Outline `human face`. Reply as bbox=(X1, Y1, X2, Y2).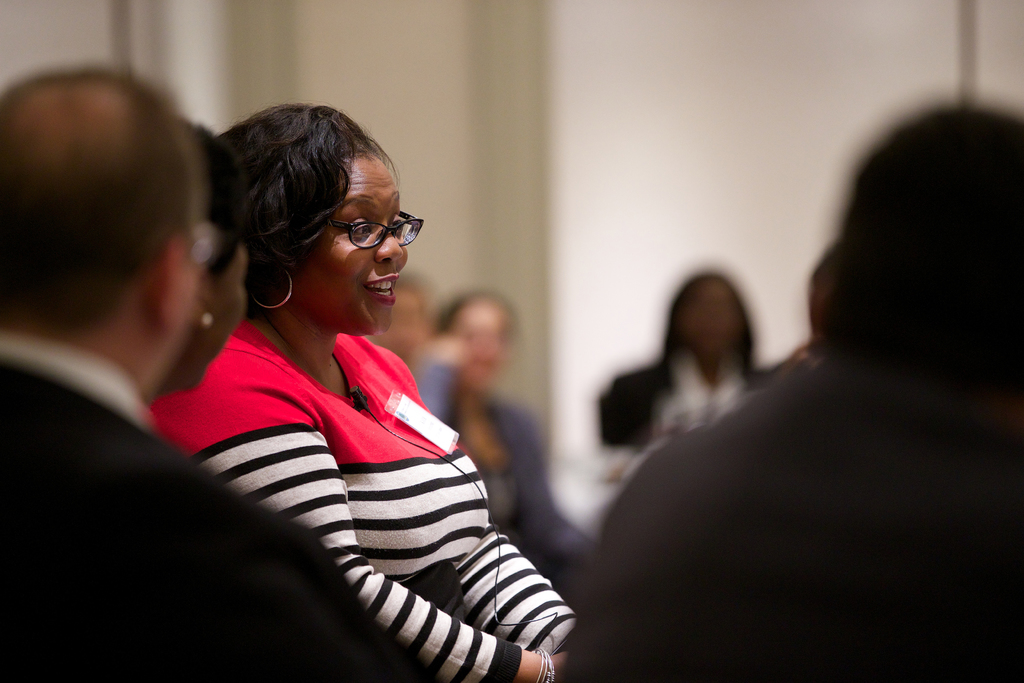
bbox=(674, 281, 744, 357).
